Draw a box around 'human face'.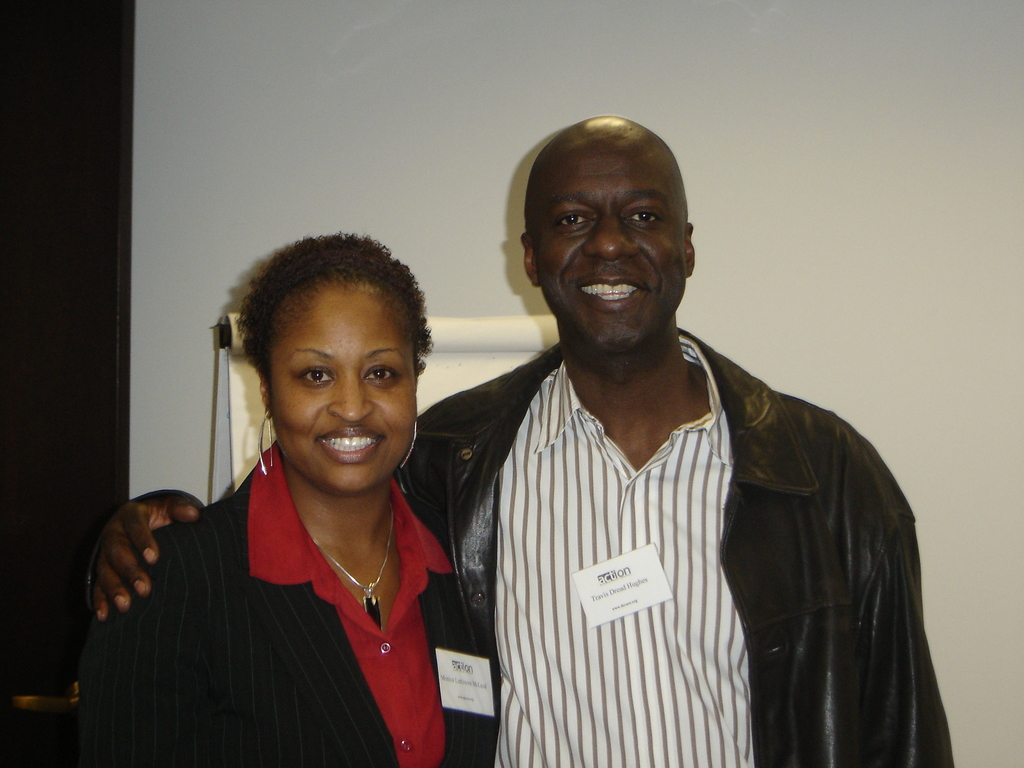
x1=273 y1=279 x2=413 y2=500.
